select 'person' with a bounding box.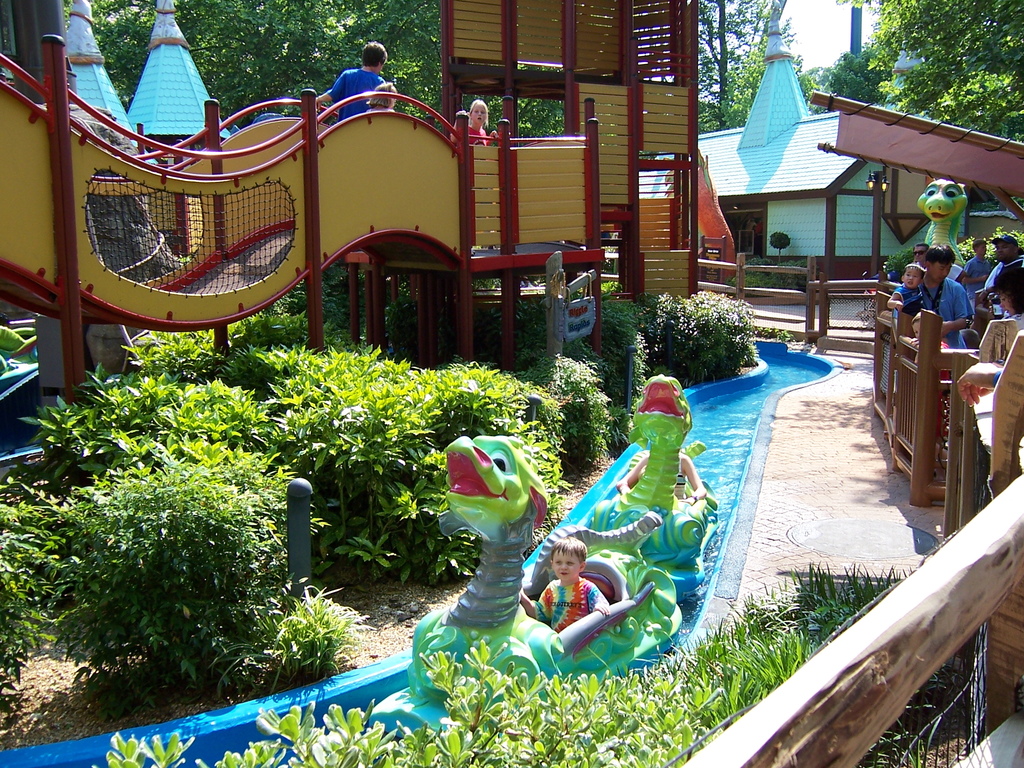
945/246/965/288.
